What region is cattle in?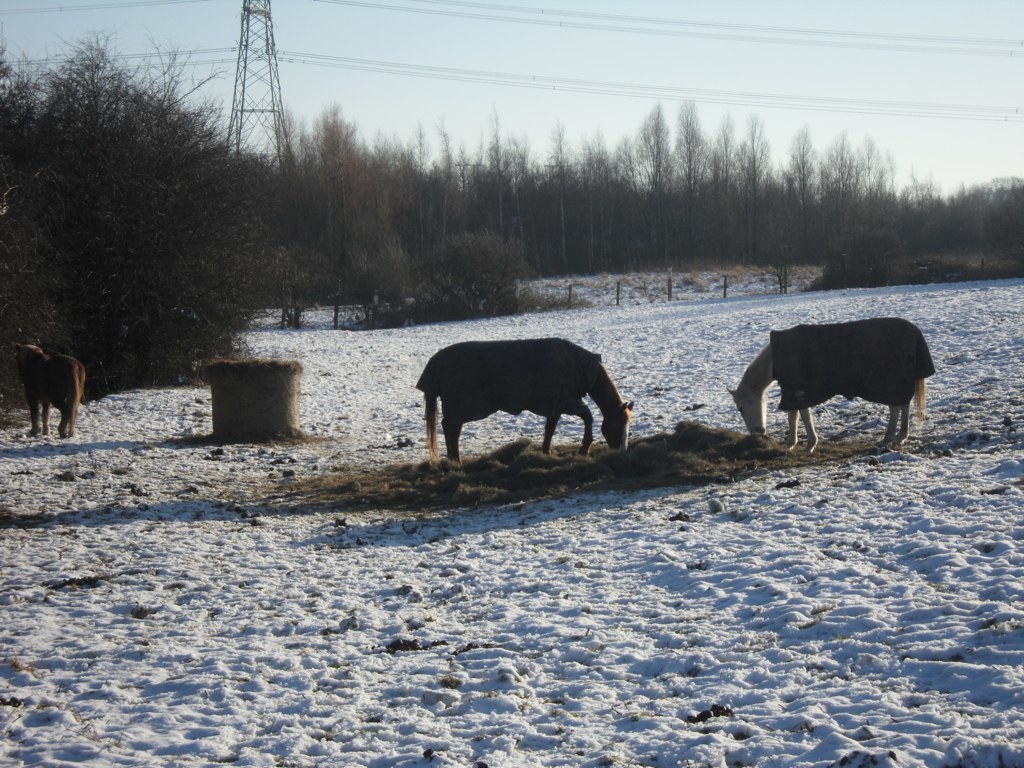
723,311,945,467.
